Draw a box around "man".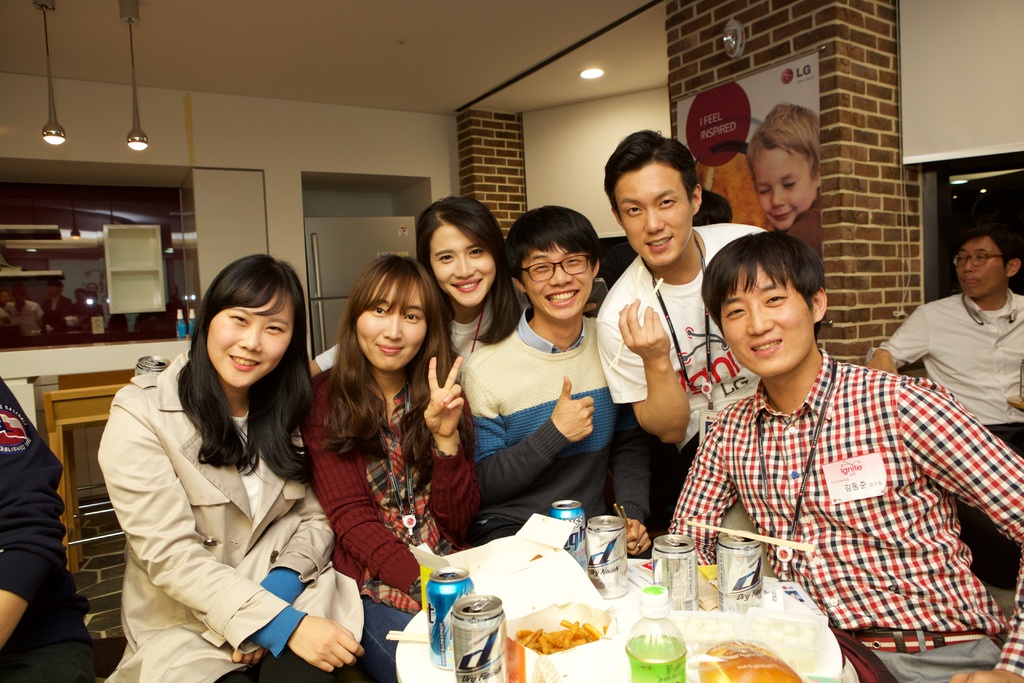
l=662, t=230, r=1023, b=682.
